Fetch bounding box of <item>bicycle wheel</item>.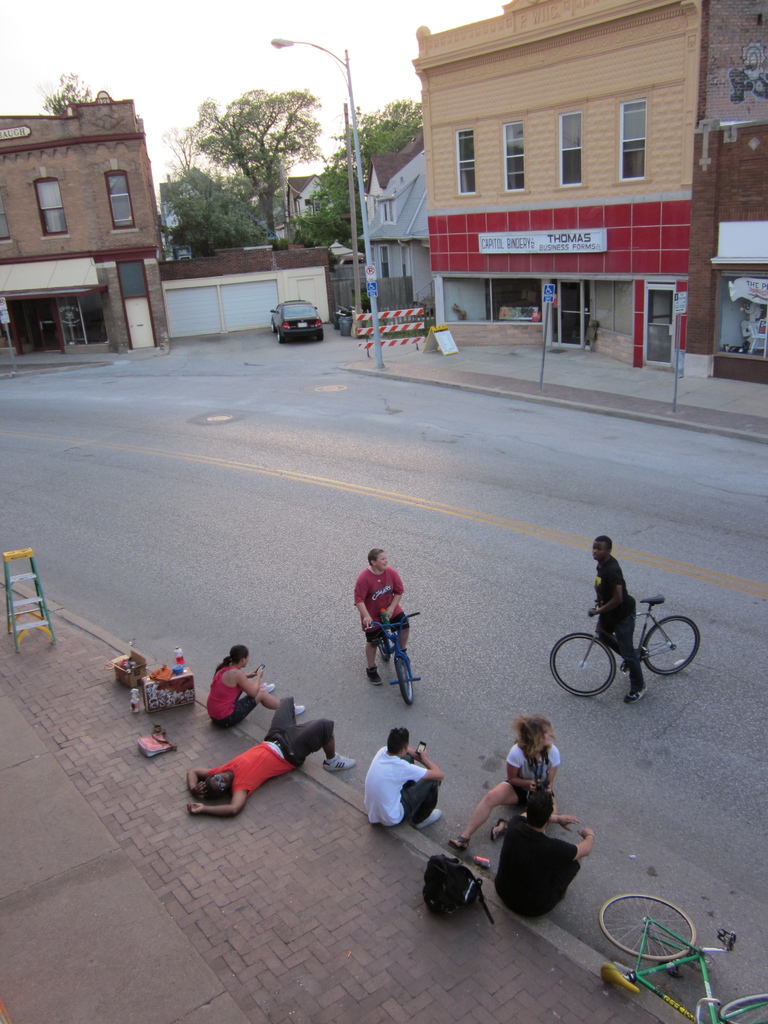
Bbox: rect(548, 632, 615, 697).
